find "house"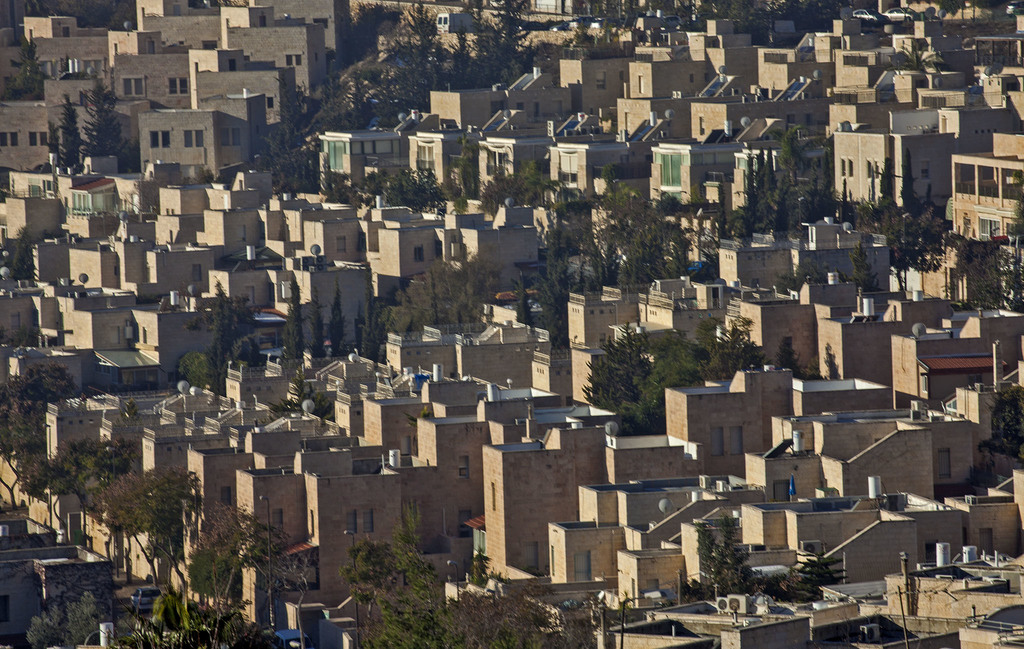
<bbox>643, 273, 708, 323</bbox>
